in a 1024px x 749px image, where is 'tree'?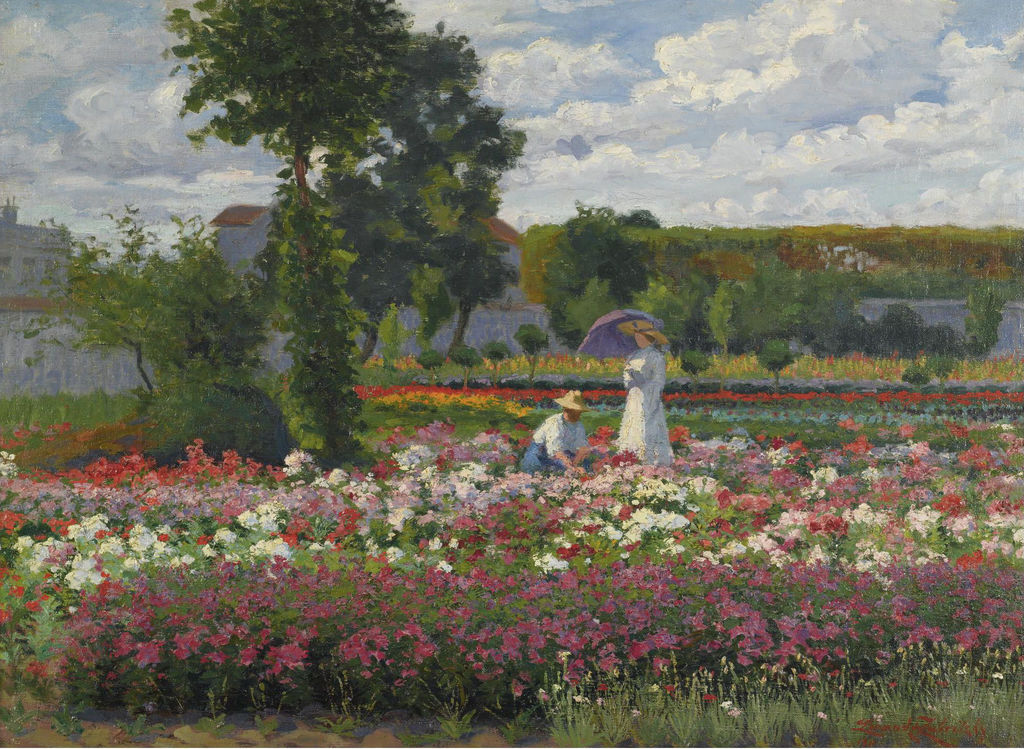
[2, 195, 157, 396].
